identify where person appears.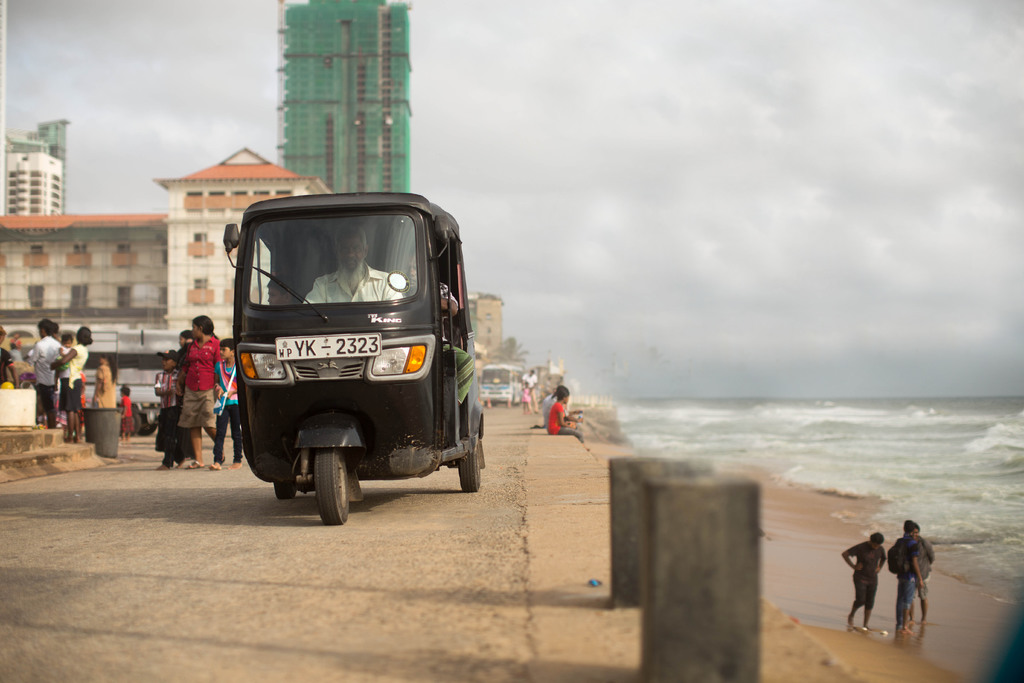
Appears at <box>547,382,588,448</box>.
